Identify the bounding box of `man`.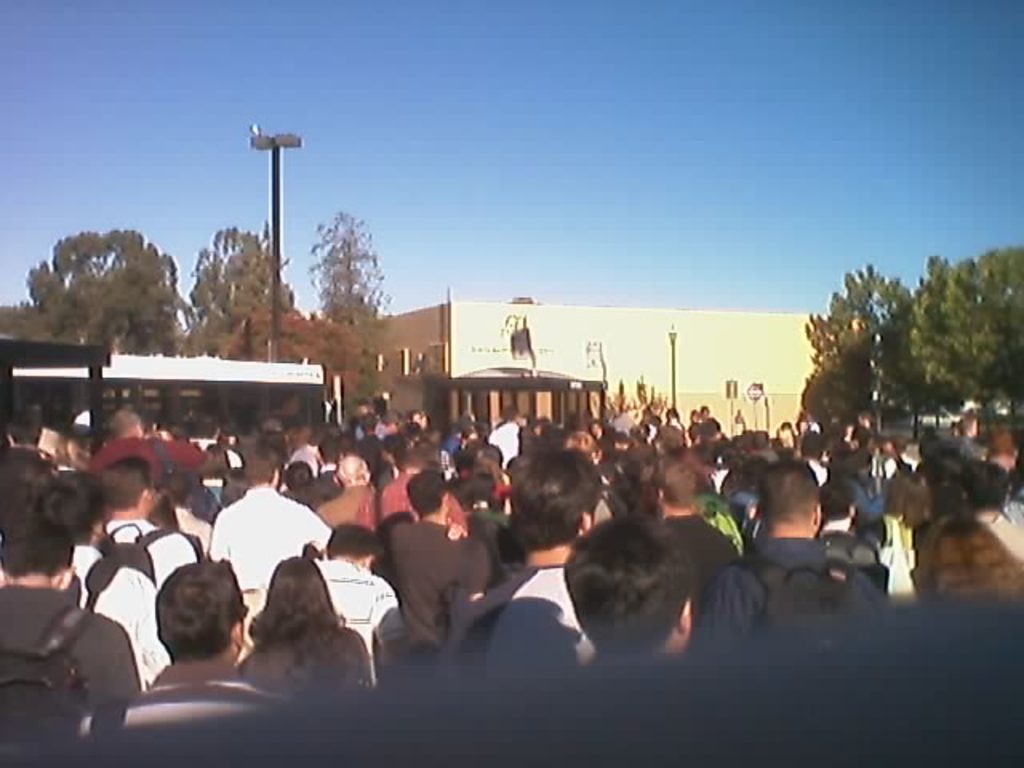
locate(379, 474, 490, 656).
